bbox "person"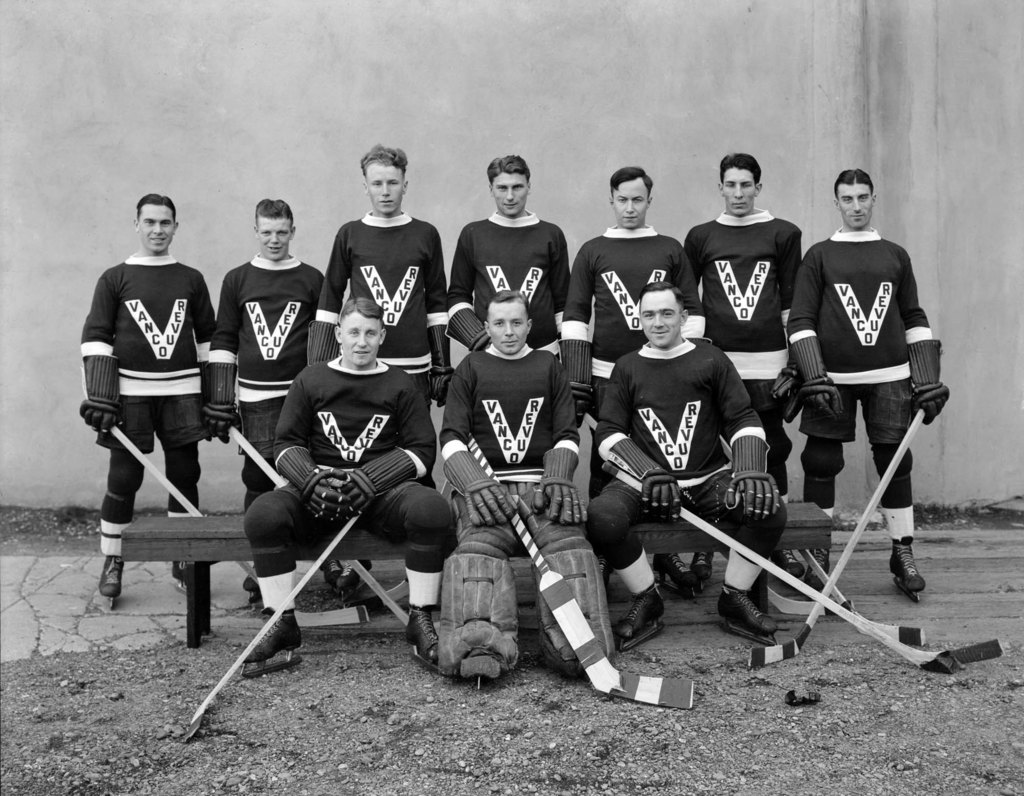
{"left": 302, "top": 145, "right": 454, "bottom": 589}
